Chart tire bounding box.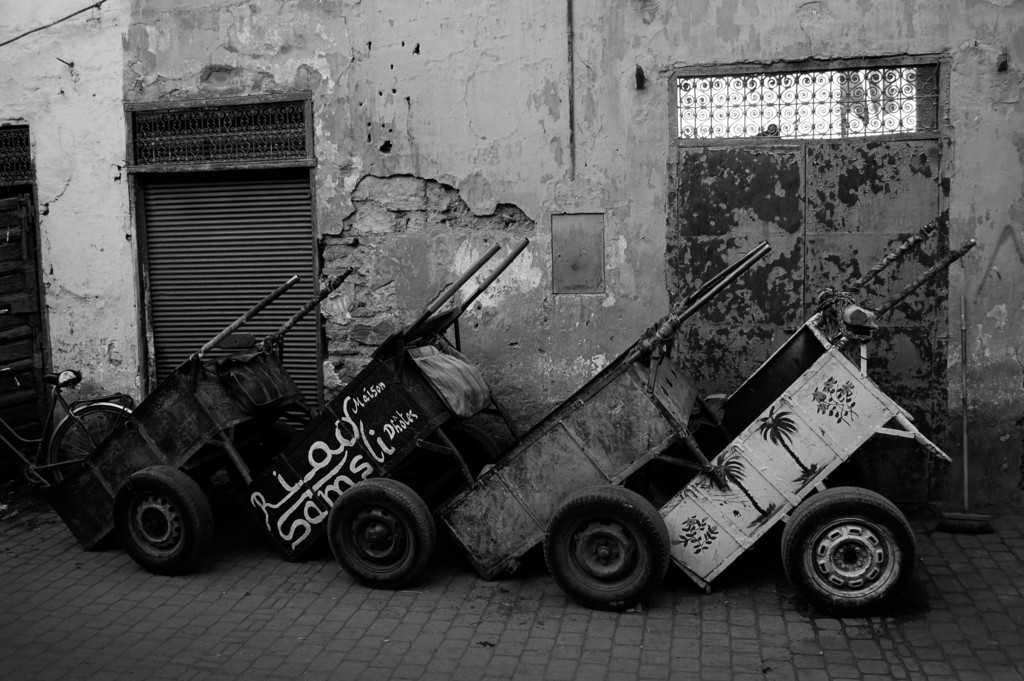
Charted: [109, 468, 226, 580].
